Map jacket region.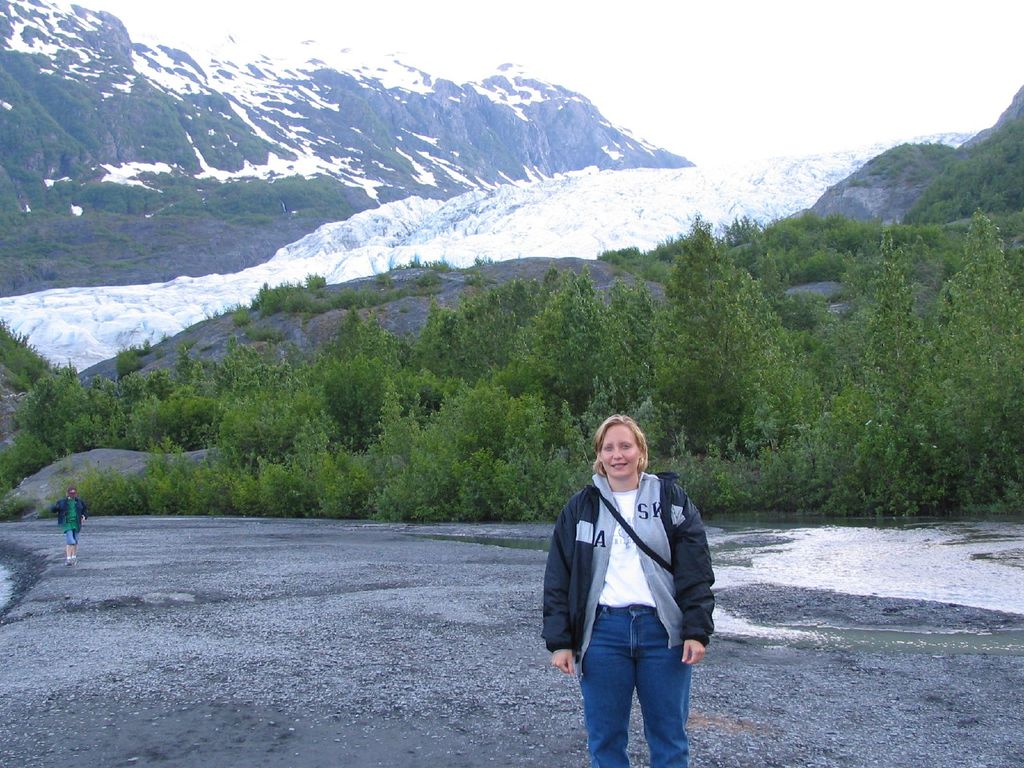
Mapped to select_region(540, 435, 719, 701).
